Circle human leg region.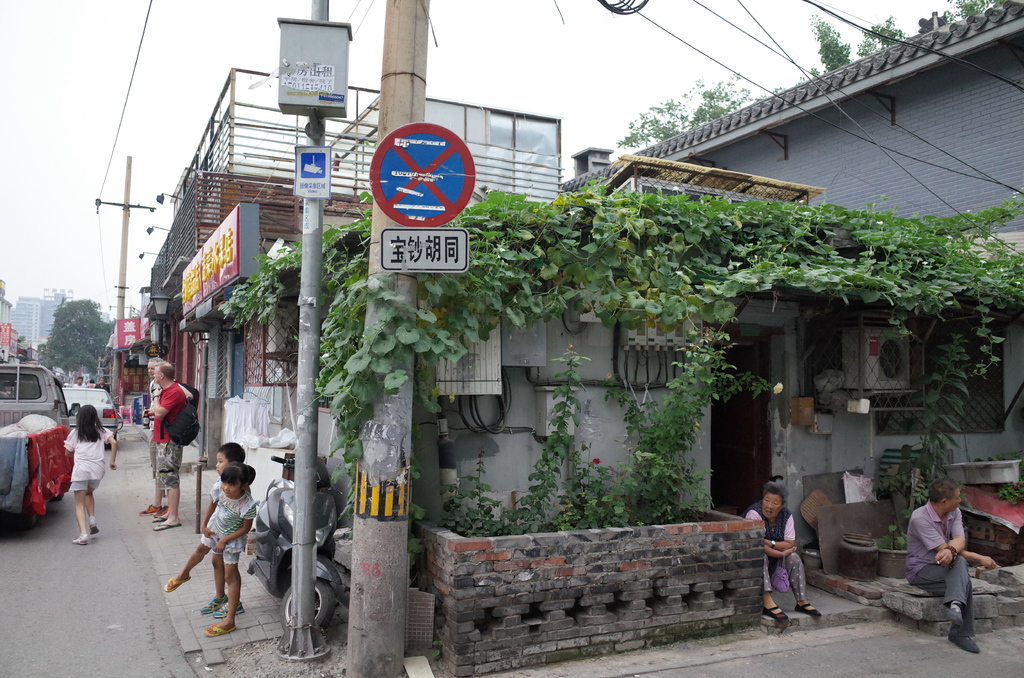
Region: region(198, 547, 221, 608).
